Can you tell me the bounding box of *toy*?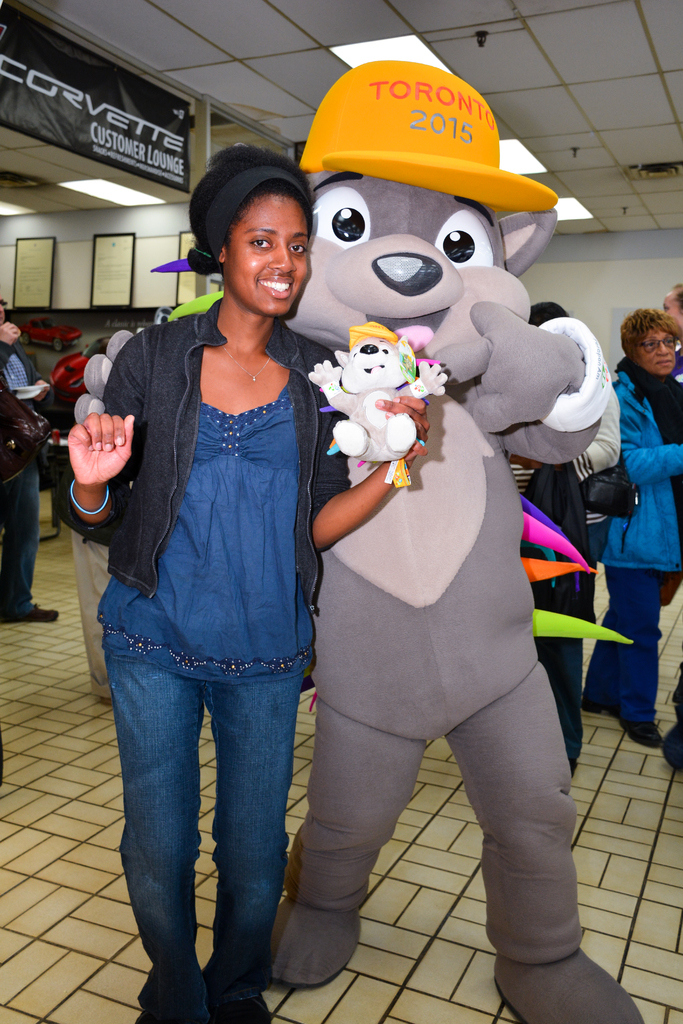
<region>71, 326, 127, 703</region>.
